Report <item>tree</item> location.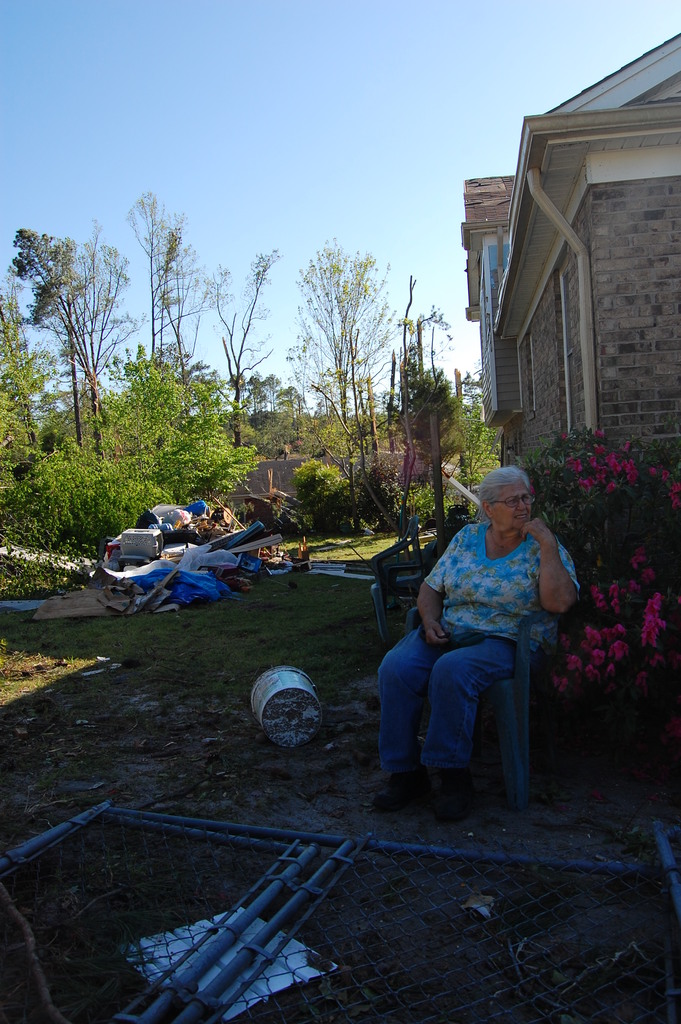
Report: bbox(0, 283, 43, 472).
